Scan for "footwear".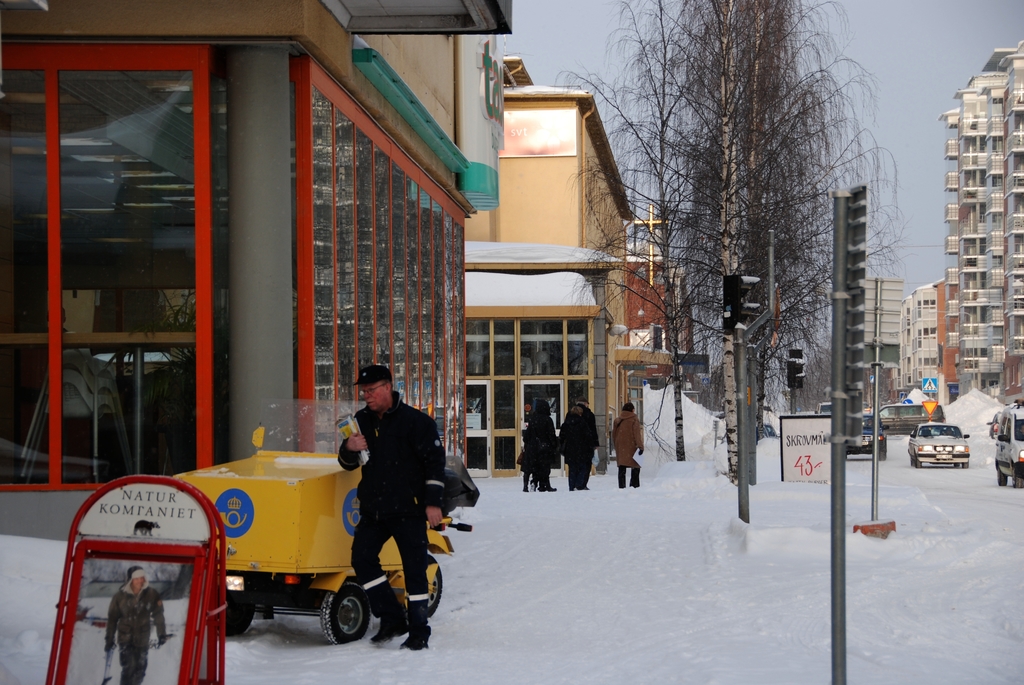
Scan result: 539:482:561:494.
